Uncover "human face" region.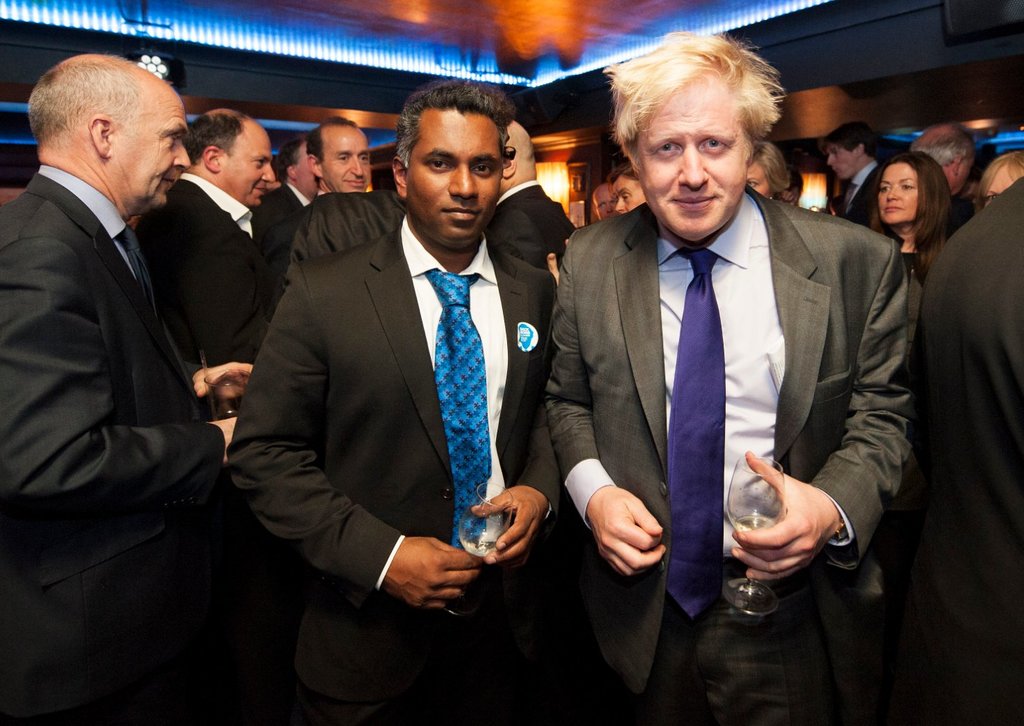
Uncovered: (left=407, top=105, right=499, bottom=246).
